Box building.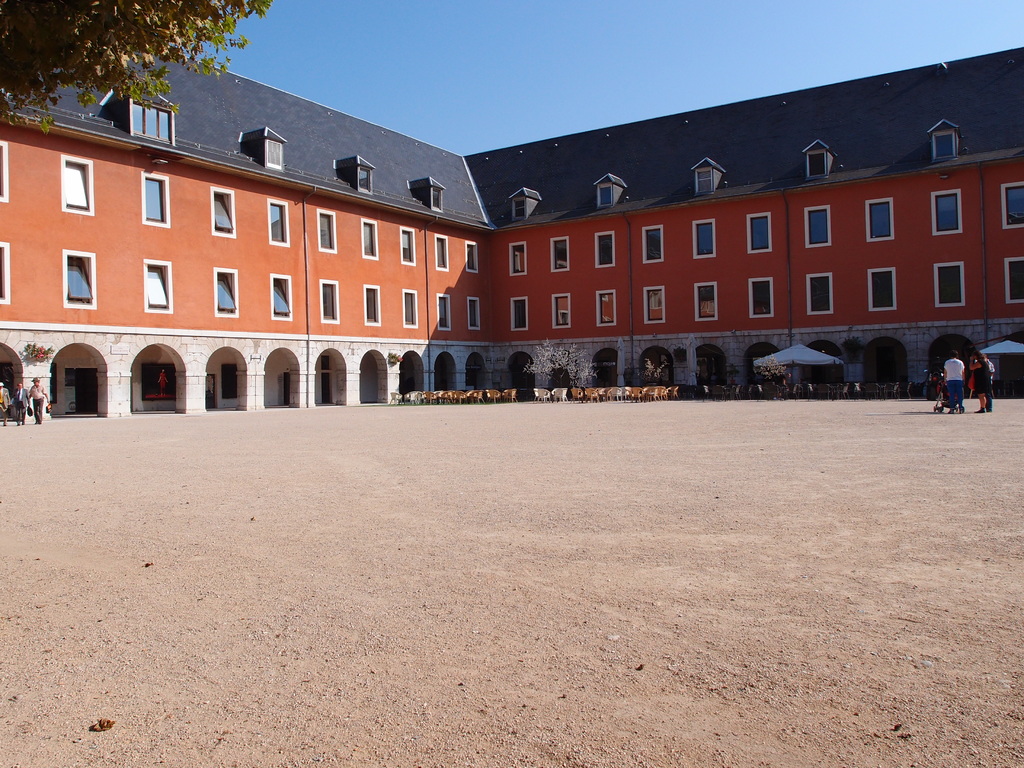
box(0, 48, 1023, 422).
